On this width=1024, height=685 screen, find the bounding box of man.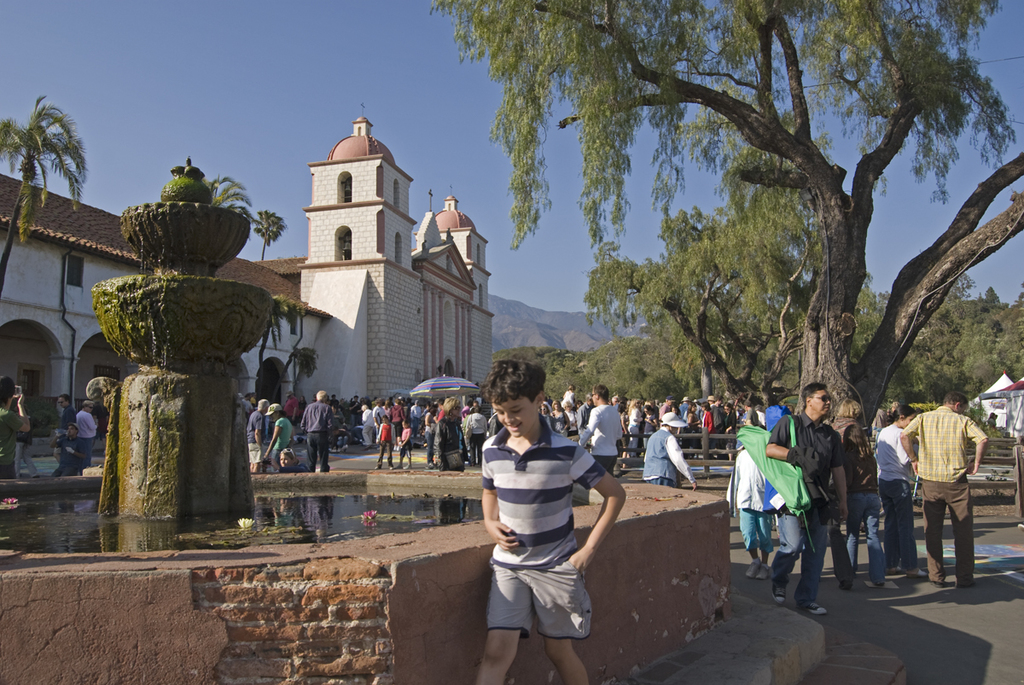
Bounding box: left=694, top=396, right=705, bottom=419.
